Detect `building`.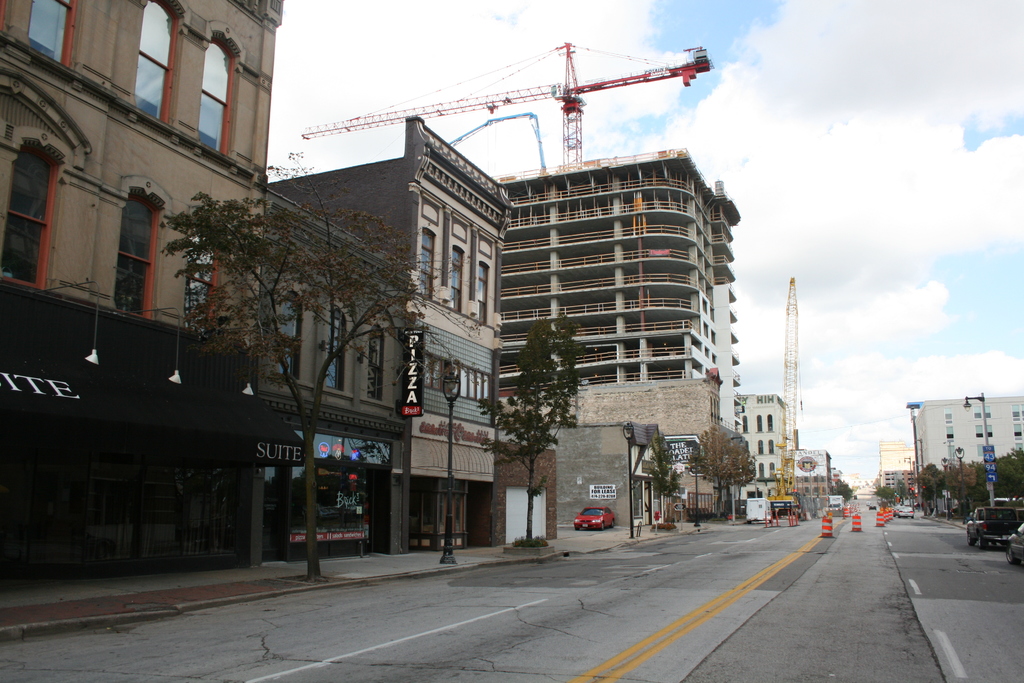
Detected at <region>910, 393, 1023, 488</region>.
